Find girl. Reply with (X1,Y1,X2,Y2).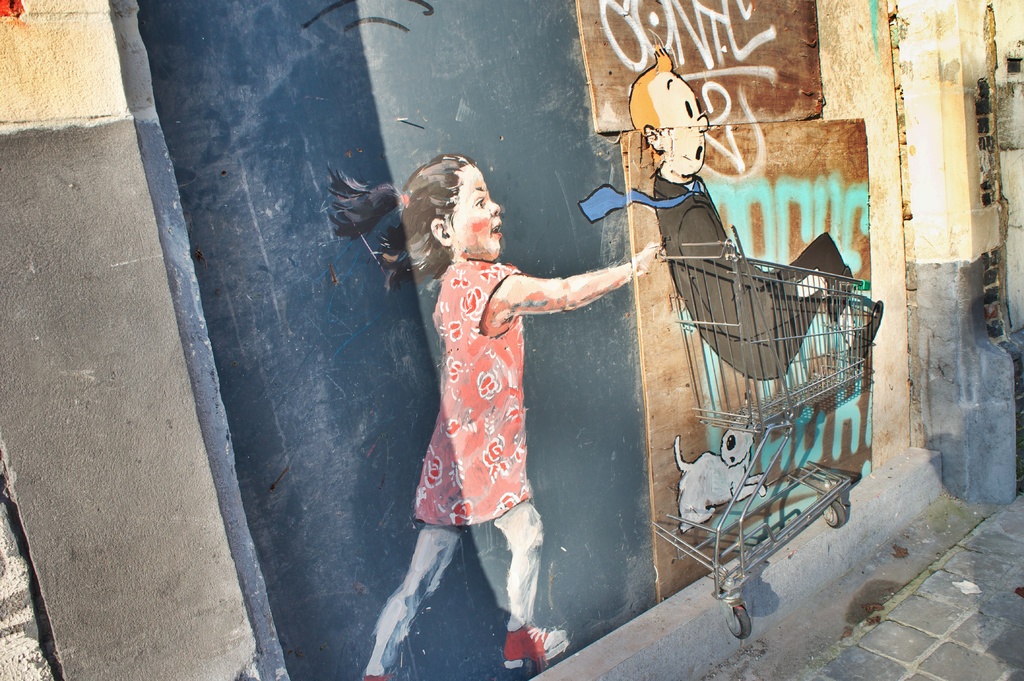
(329,153,666,675).
